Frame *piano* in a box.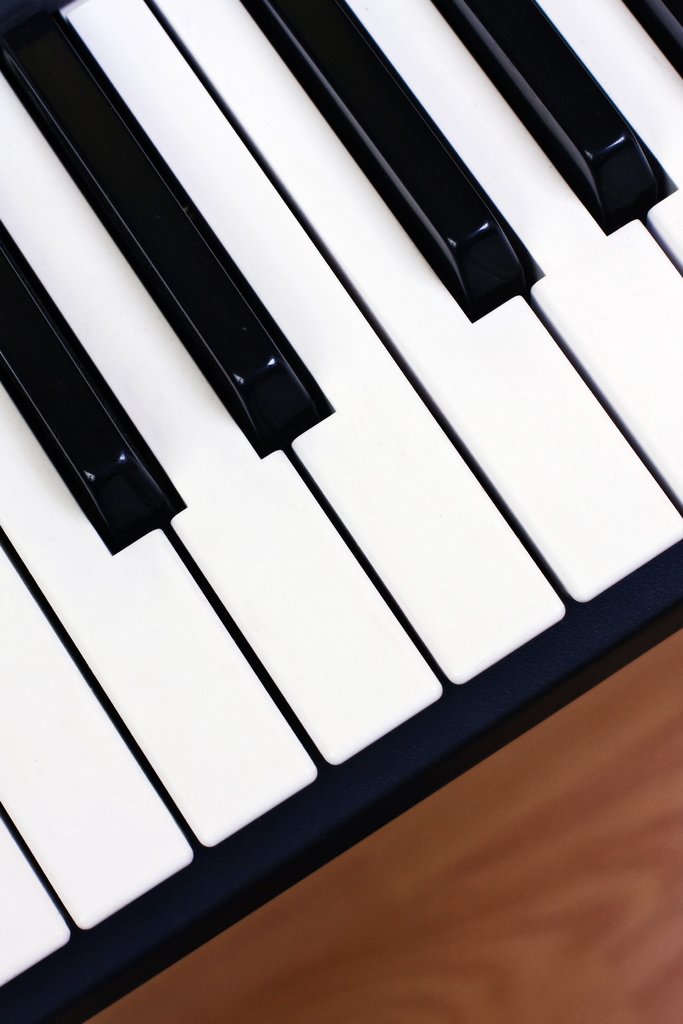
crop(31, 0, 682, 977).
